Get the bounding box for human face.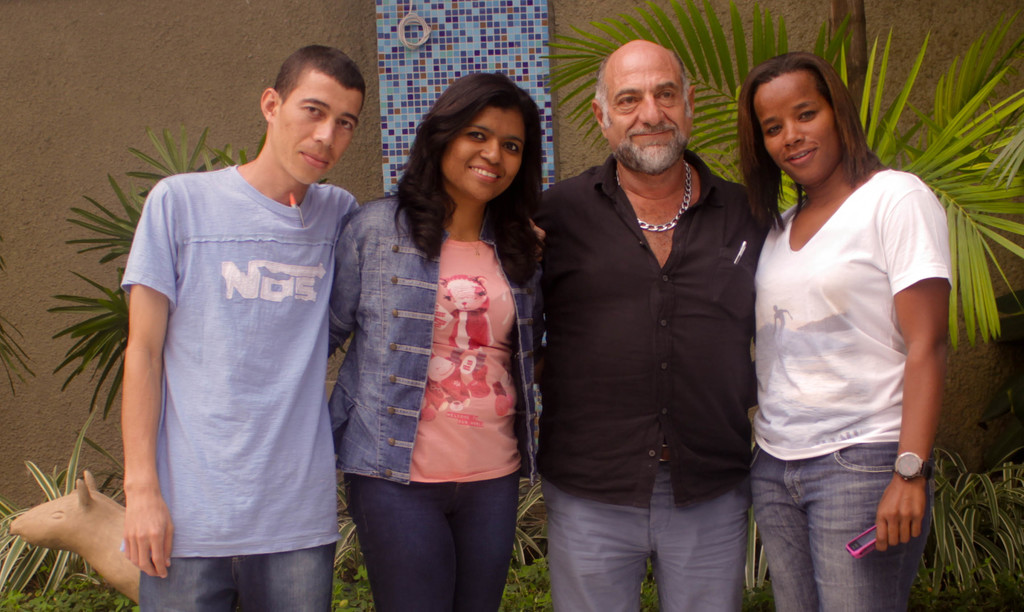
<region>752, 67, 842, 185</region>.
